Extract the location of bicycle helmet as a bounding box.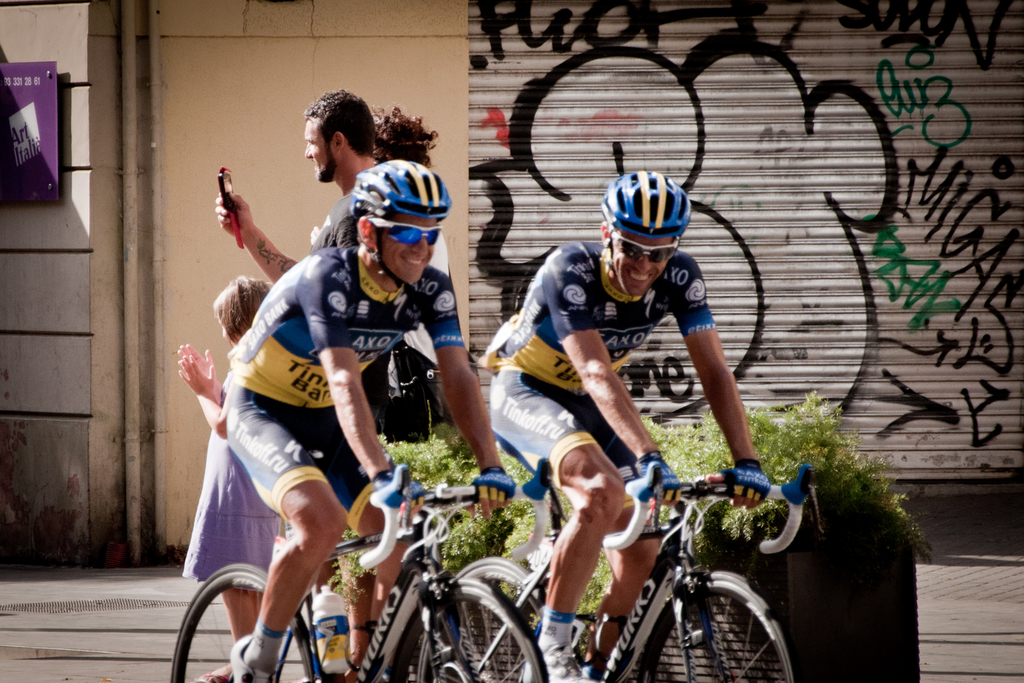
bbox=[351, 159, 451, 218].
